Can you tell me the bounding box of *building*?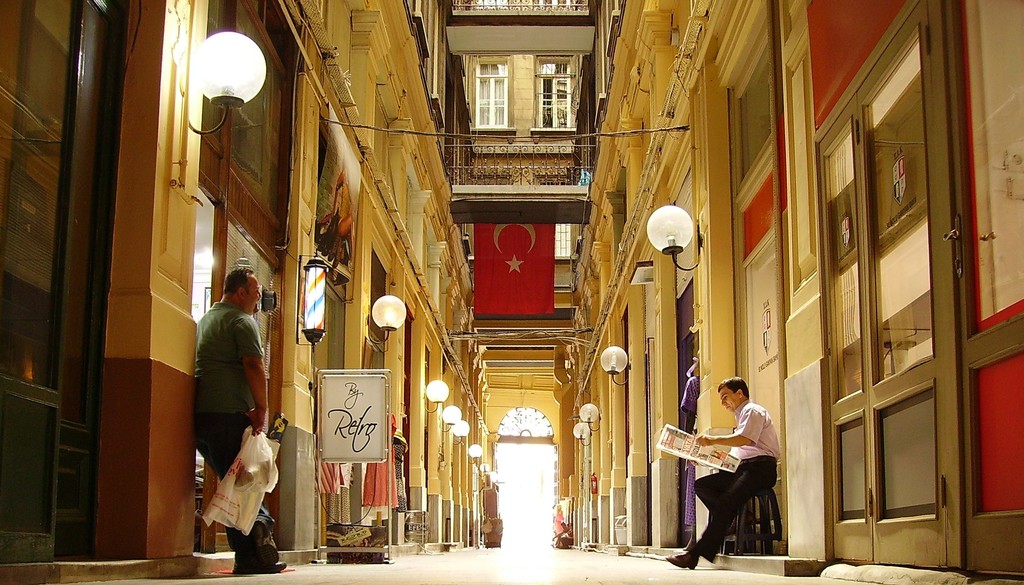
select_region(0, 0, 1023, 584).
